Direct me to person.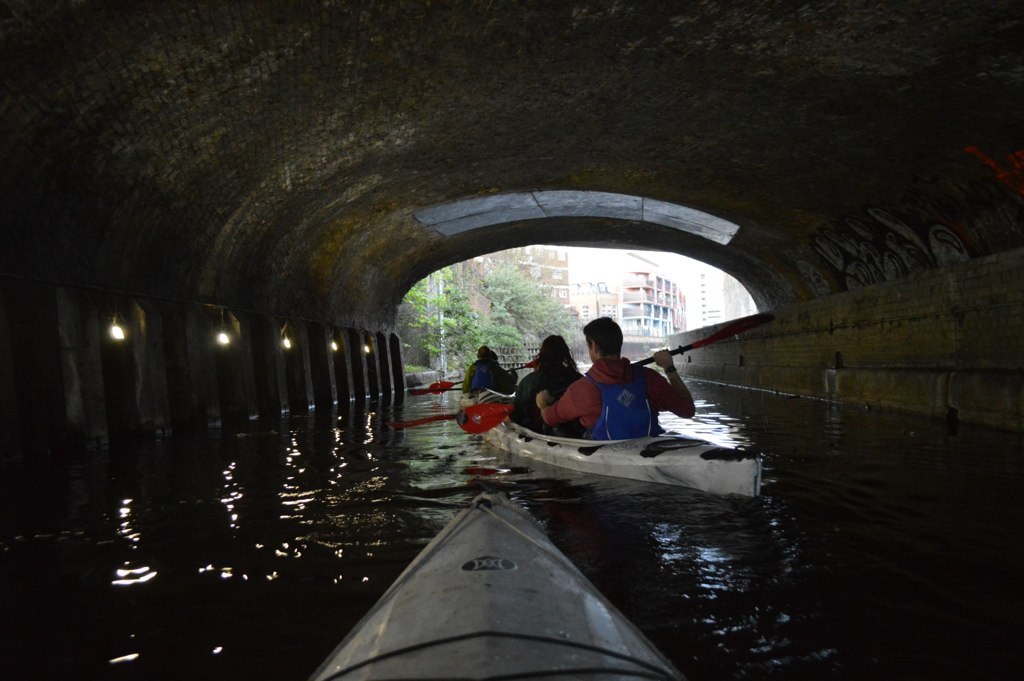
Direction: (532, 313, 692, 452).
